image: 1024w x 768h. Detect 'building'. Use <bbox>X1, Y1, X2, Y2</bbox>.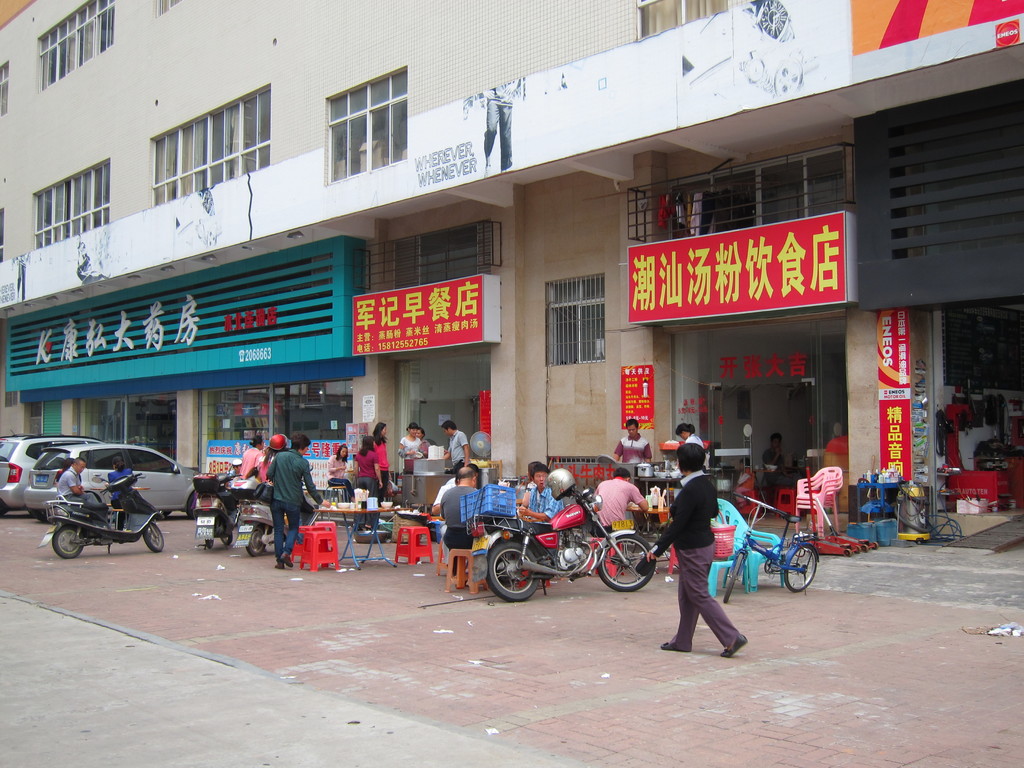
<bbox>12, 3, 997, 578</bbox>.
